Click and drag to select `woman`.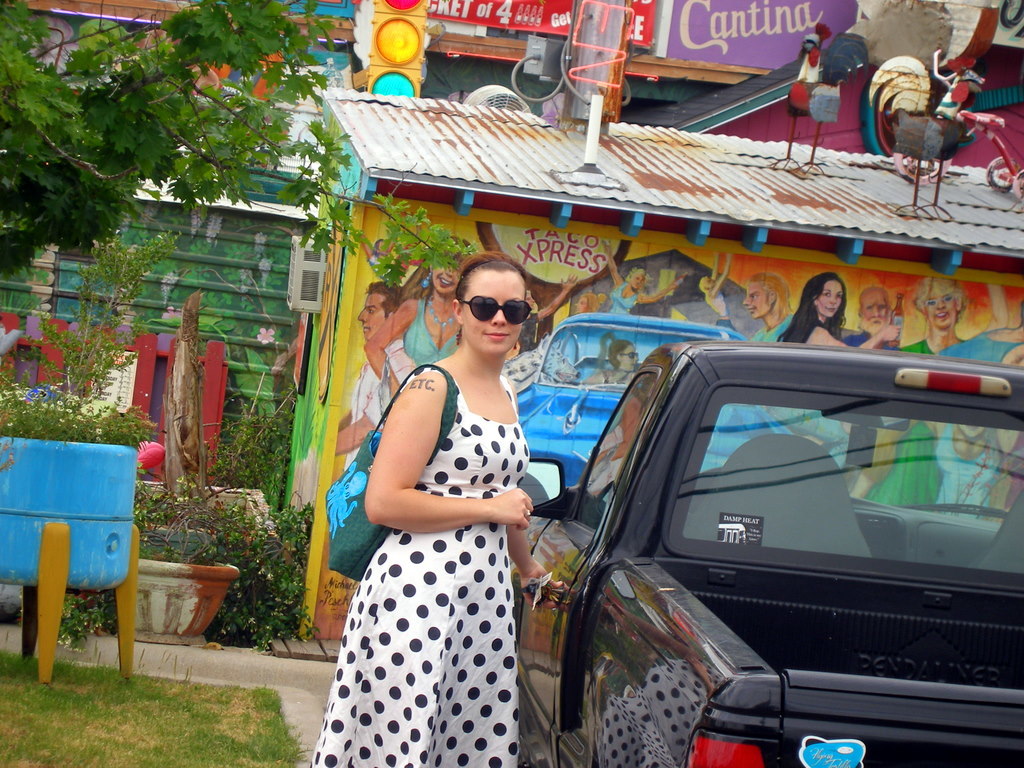
Selection: <box>763,270,907,475</box>.
